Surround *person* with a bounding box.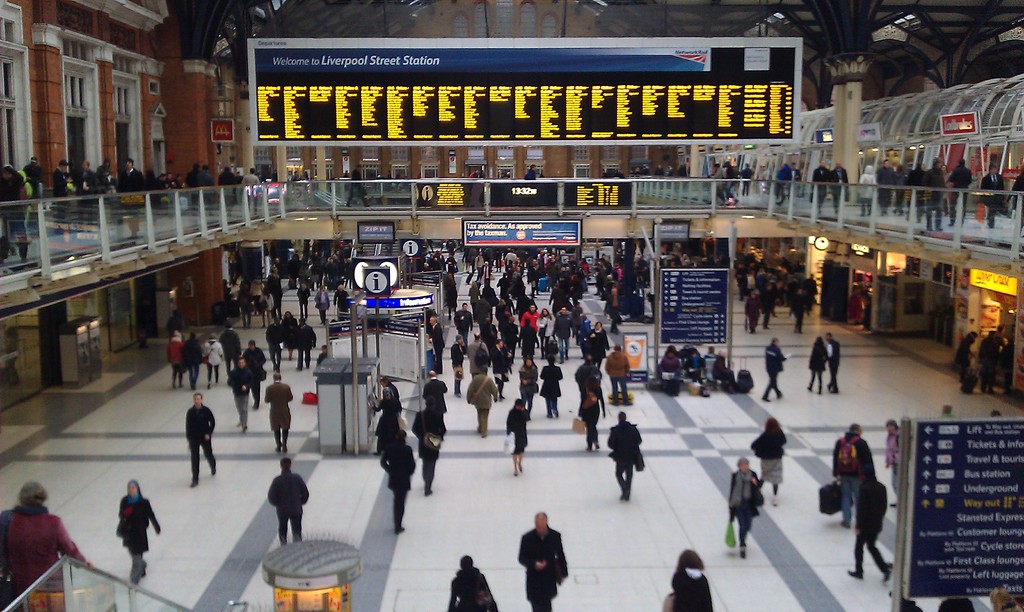
<region>760, 280, 774, 326</region>.
